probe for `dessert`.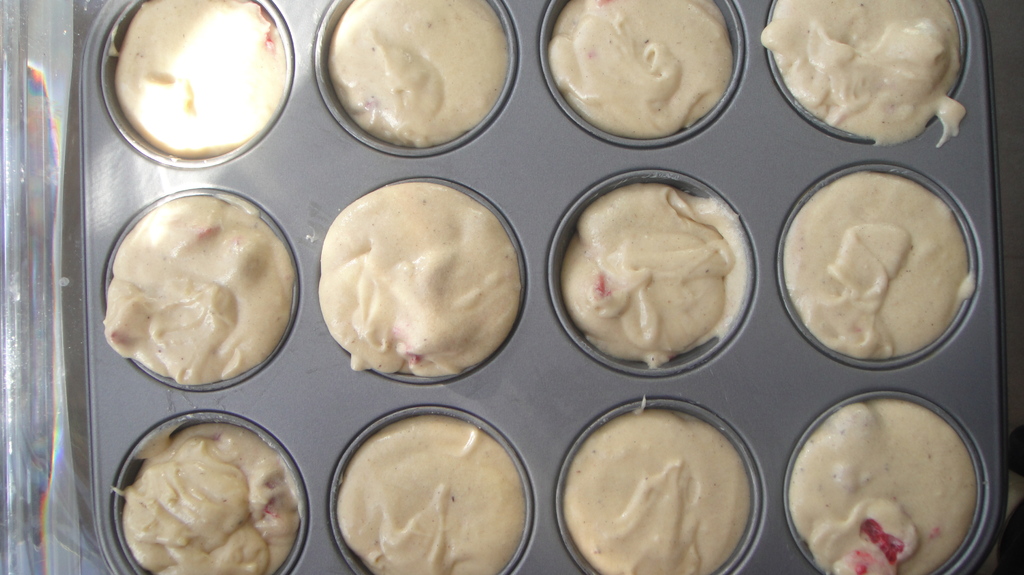
Probe result: left=772, top=0, right=958, bottom=141.
